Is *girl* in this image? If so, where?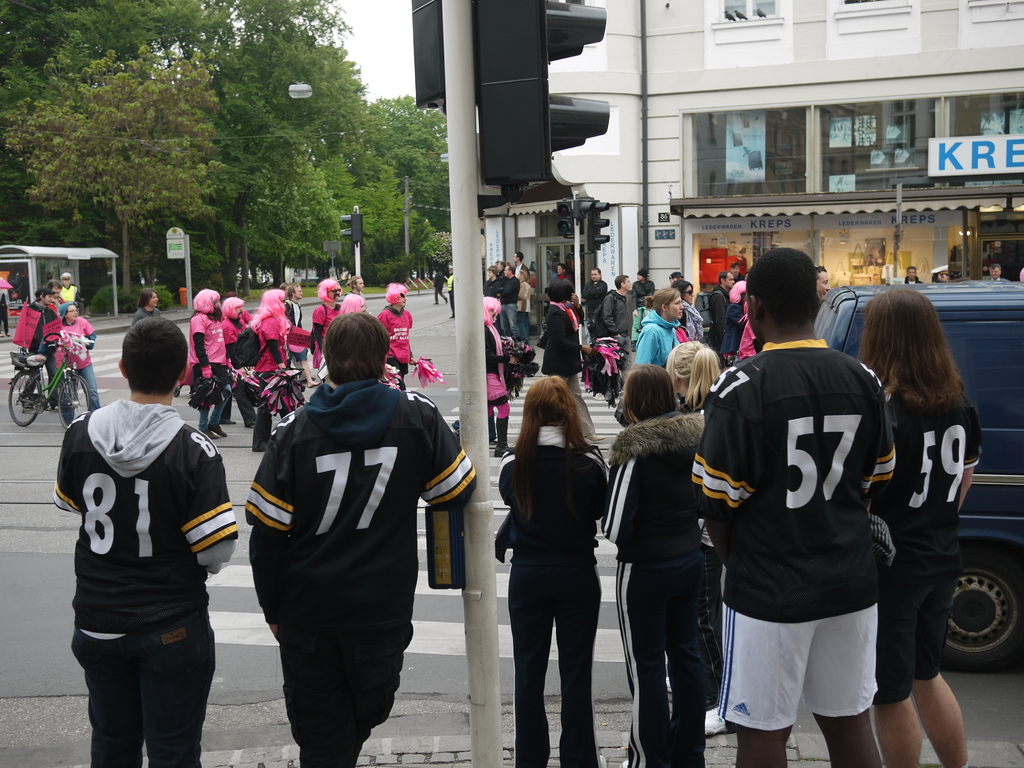
Yes, at region(215, 294, 255, 422).
